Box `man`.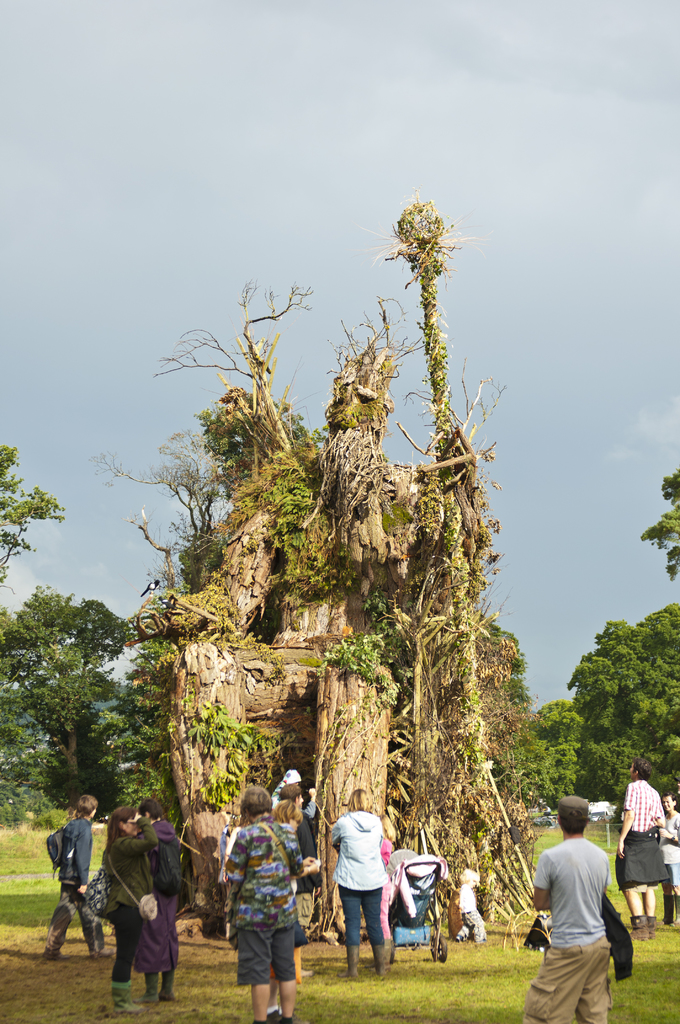
bbox=(538, 769, 627, 1021).
